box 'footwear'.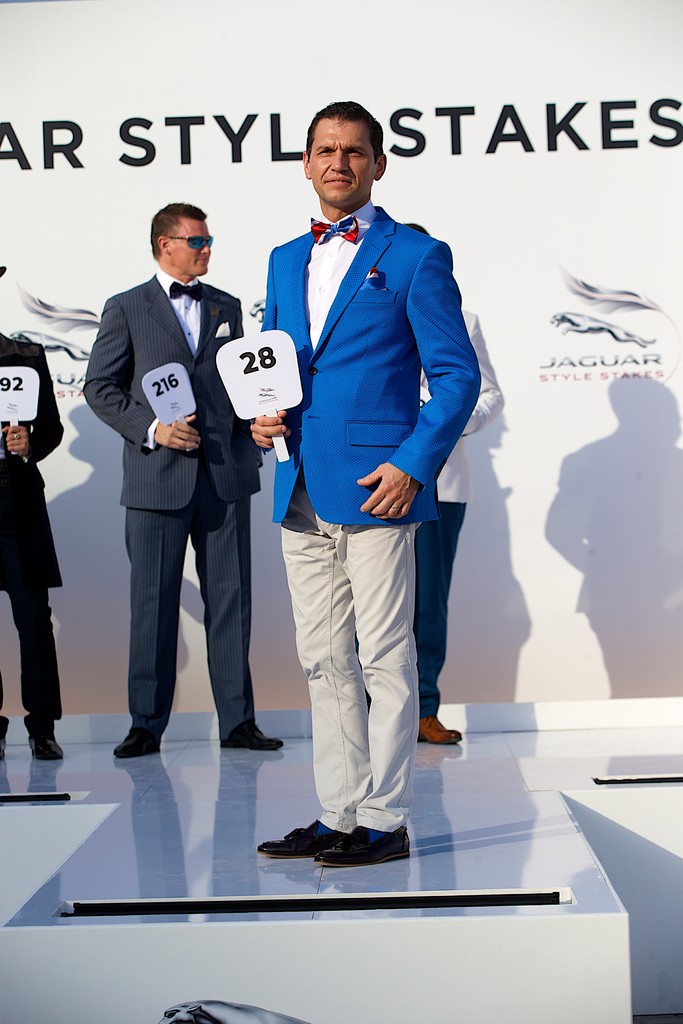
bbox(261, 822, 328, 860).
